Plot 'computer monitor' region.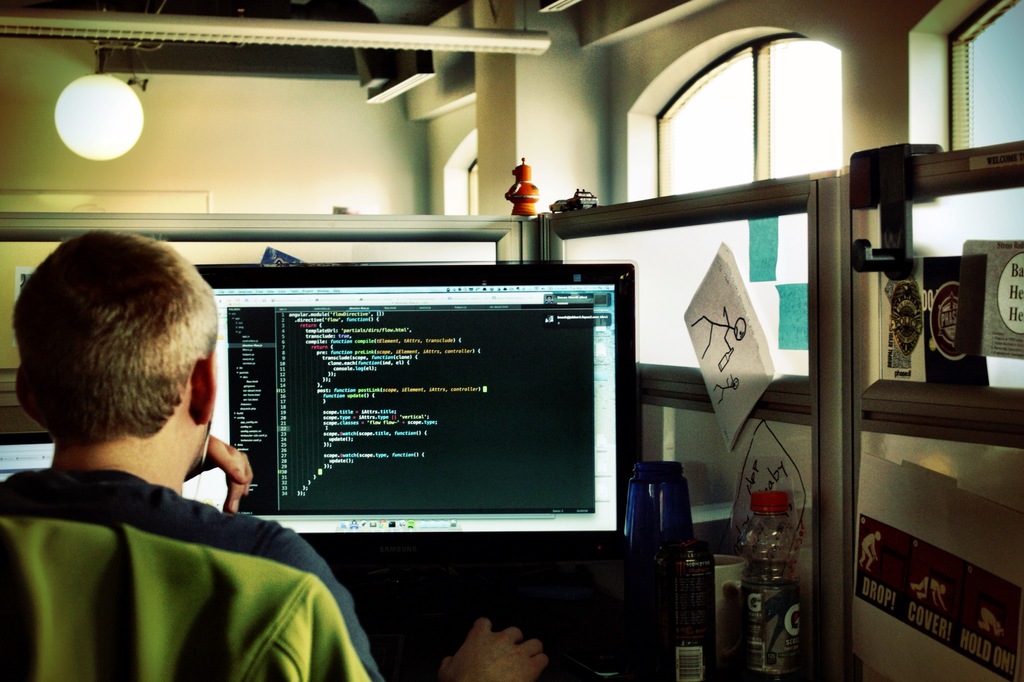
Plotted at select_region(180, 257, 652, 604).
